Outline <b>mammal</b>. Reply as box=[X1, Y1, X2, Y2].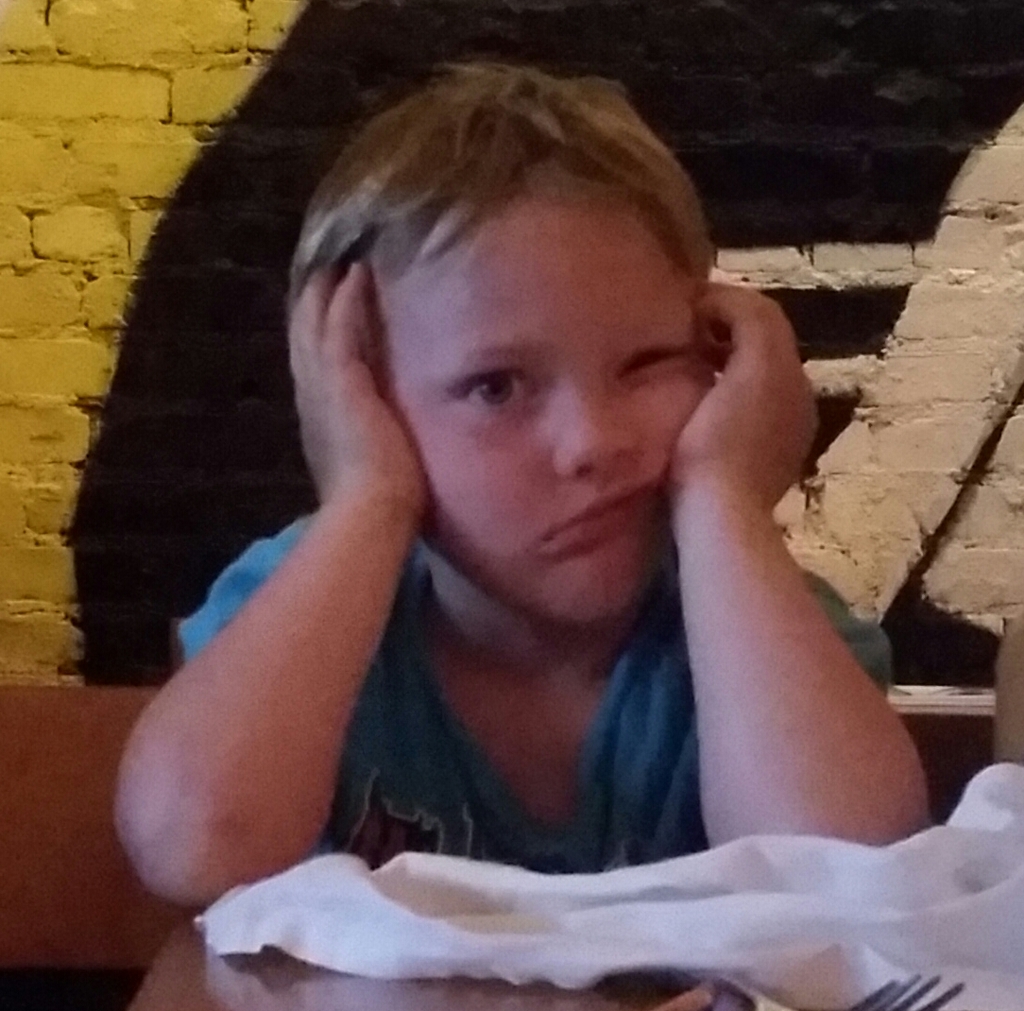
box=[27, 50, 969, 1009].
